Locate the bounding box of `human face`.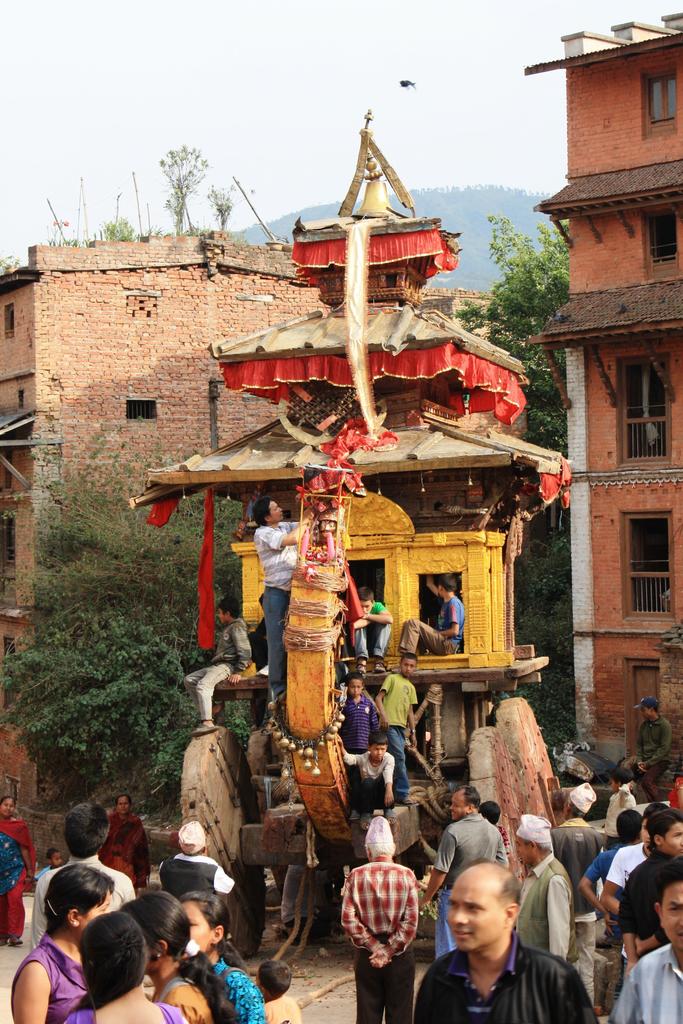
Bounding box: 639/820/655/850.
